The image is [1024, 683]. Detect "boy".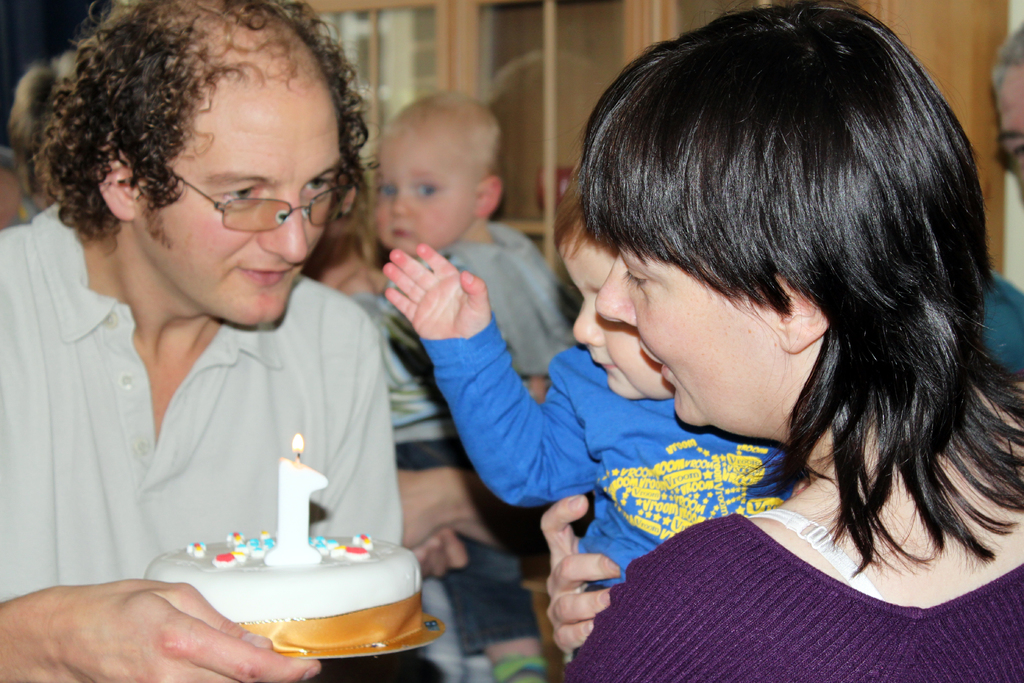
Detection: rect(380, 170, 791, 638).
